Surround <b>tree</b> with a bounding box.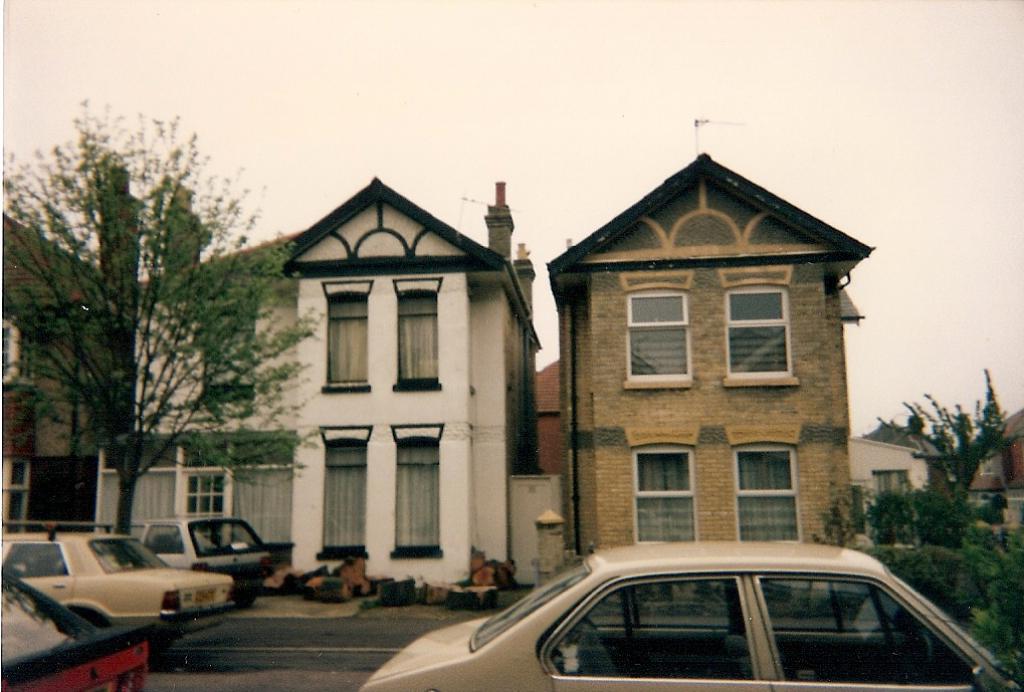
bbox=[25, 105, 249, 557].
